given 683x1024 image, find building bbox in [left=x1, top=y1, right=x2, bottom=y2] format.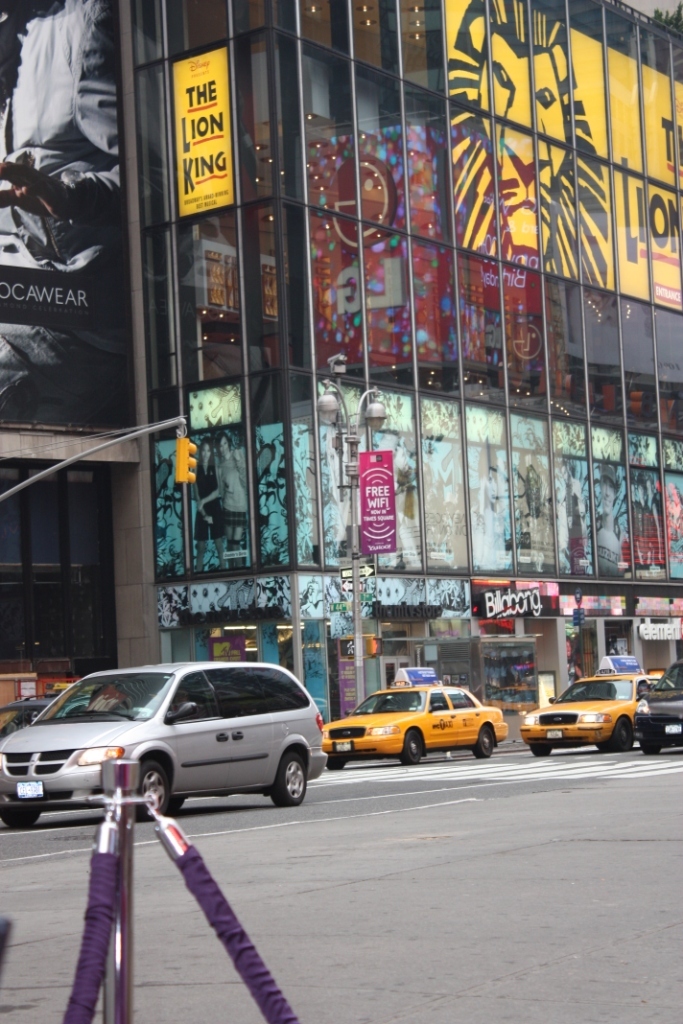
[left=0, top=0, right=682, bottom=750].
